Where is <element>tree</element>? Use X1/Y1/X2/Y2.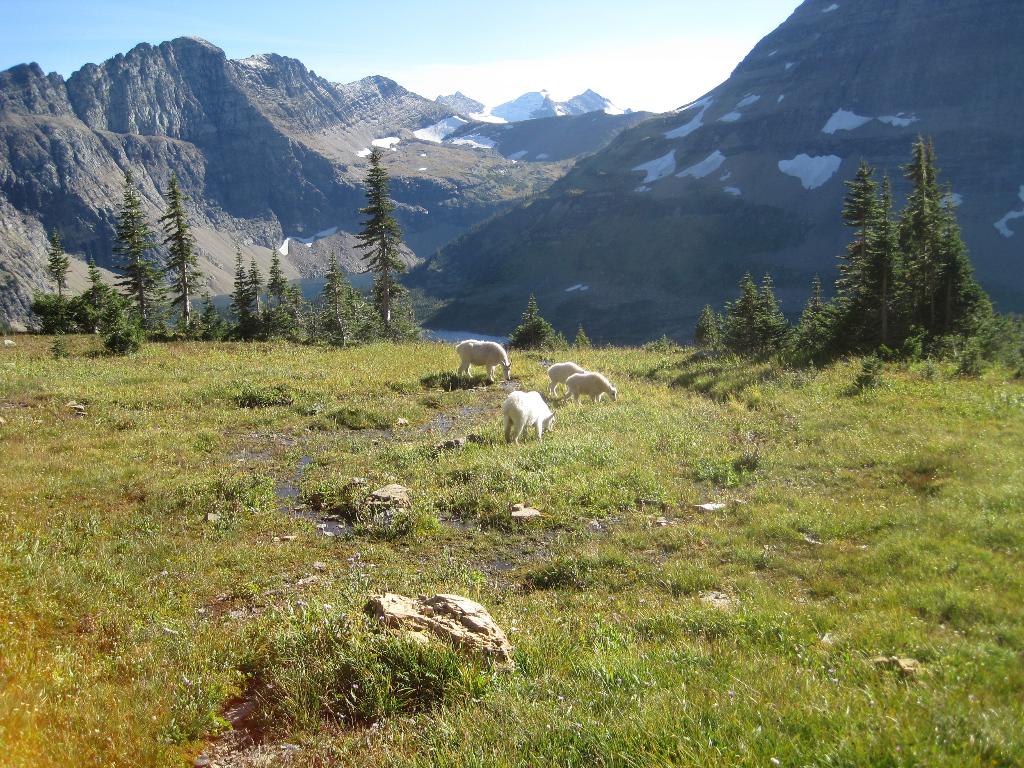
290/284/308/331.
